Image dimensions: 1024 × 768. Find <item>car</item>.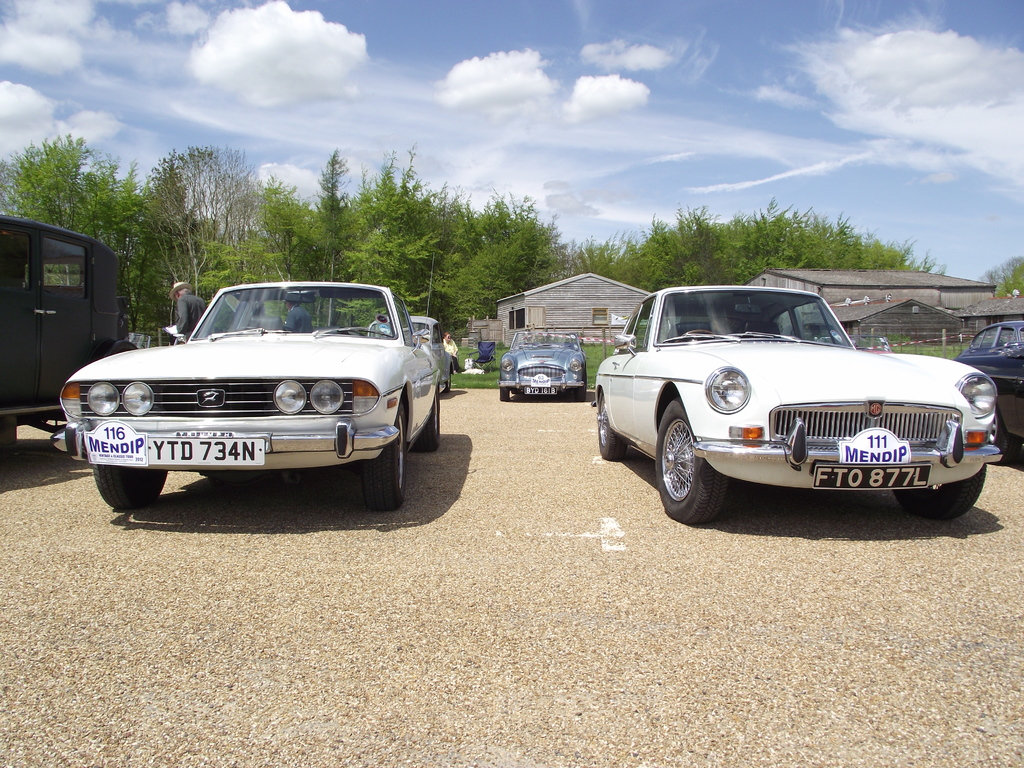
detection(365, 316, 453, 393).
